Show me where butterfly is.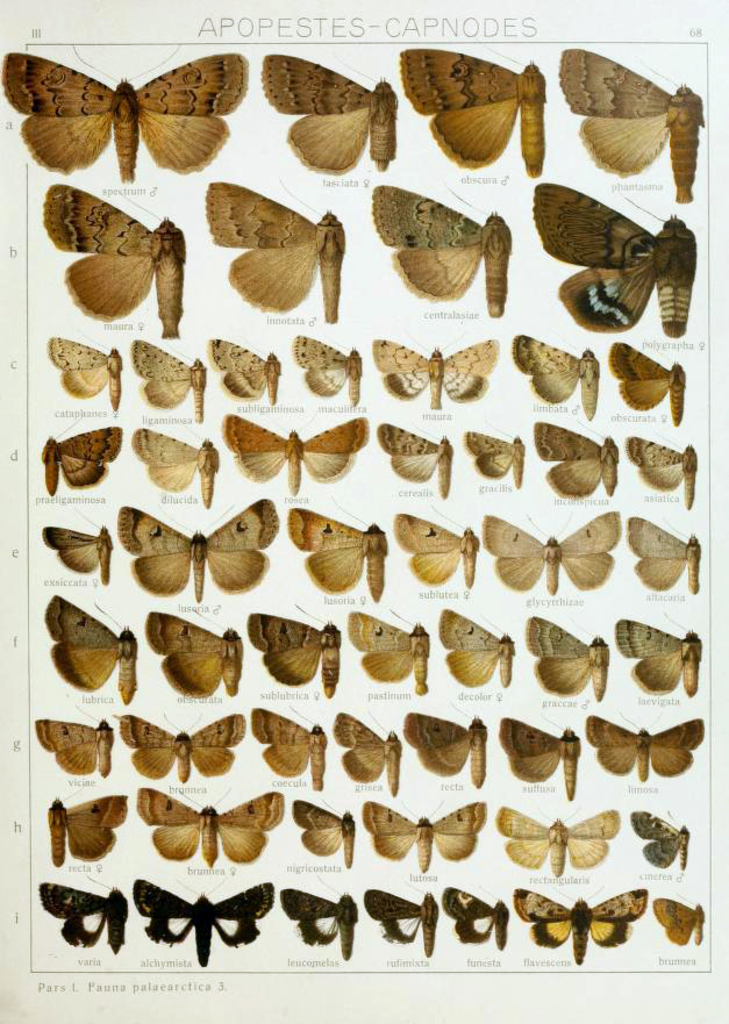
butterfly is at rect(342, 608, 419, 695).
